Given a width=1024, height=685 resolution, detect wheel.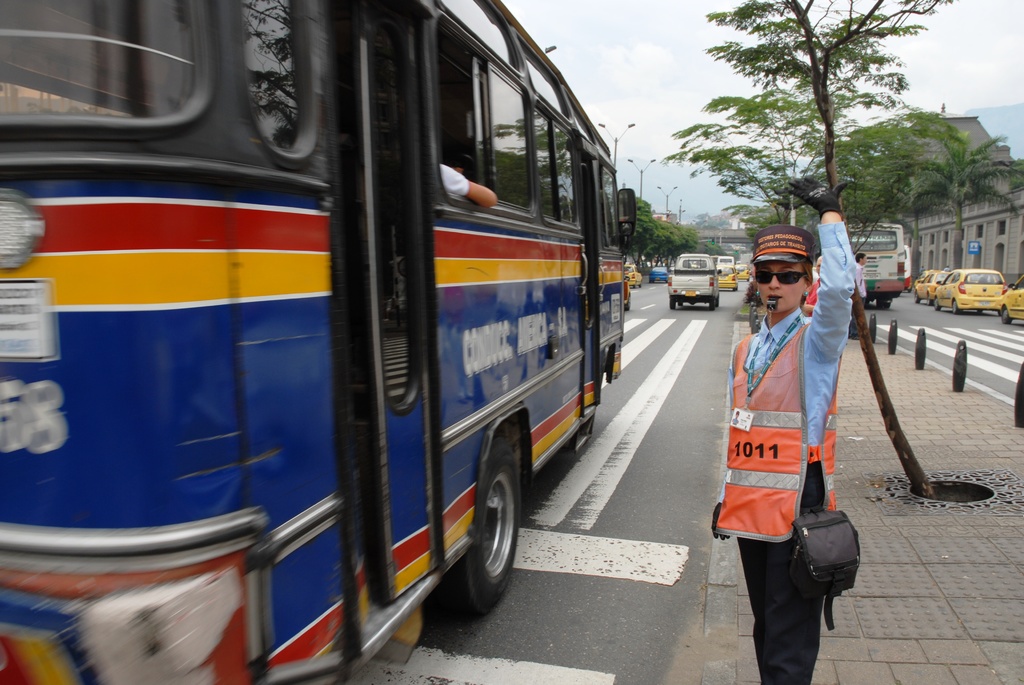
Rect(715, 300, 719, 305).
